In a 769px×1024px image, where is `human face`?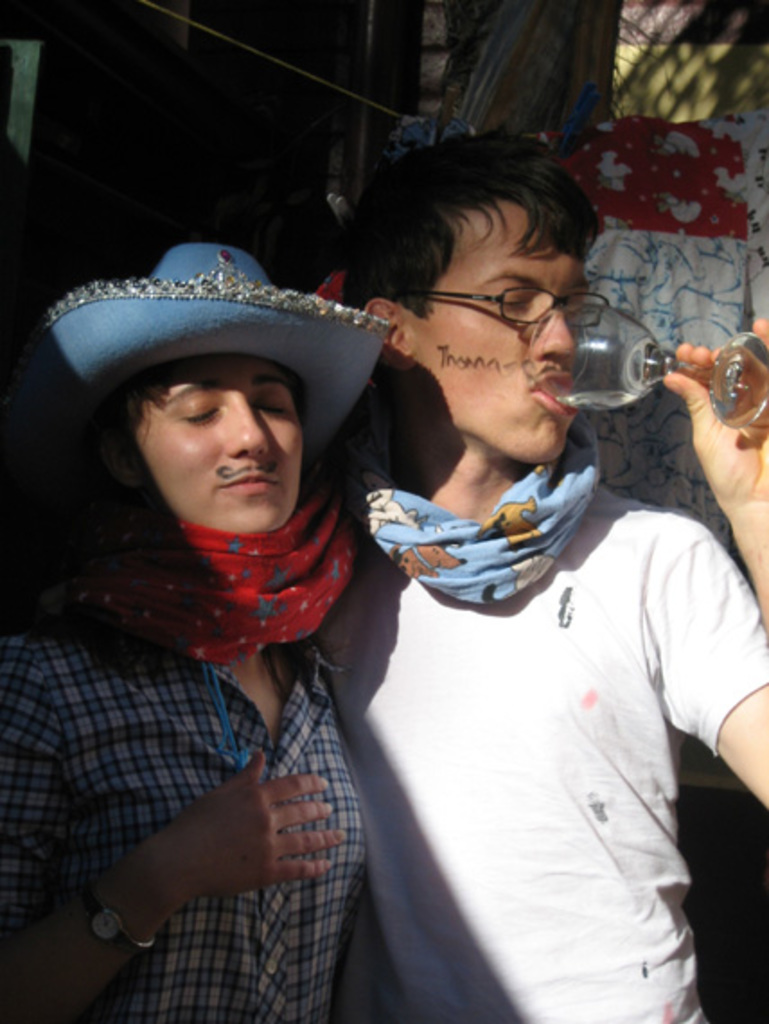
x1=429 y1=230 x2=573 y2=460.
